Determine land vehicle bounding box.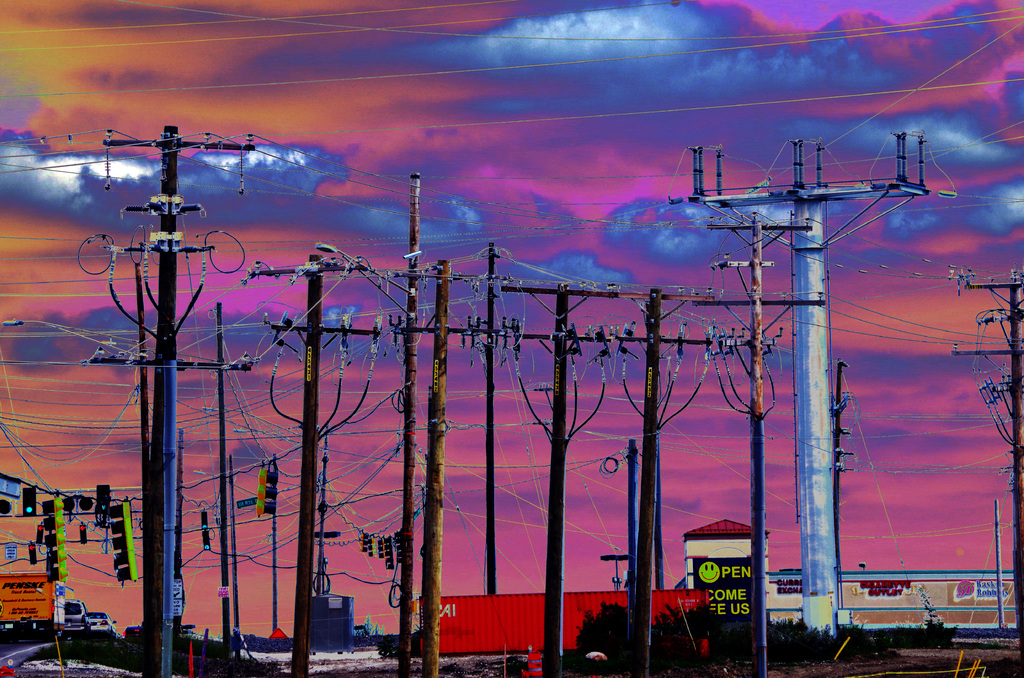
Determined: (left=95, top=609, right=126, bottom=636).
